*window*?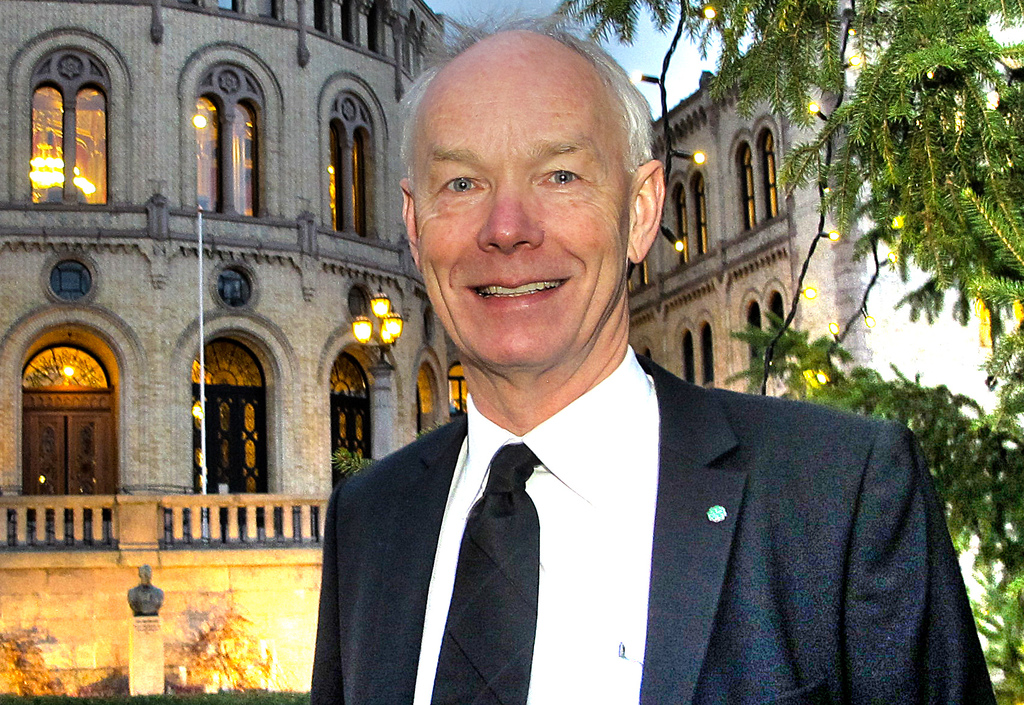
[668, 169, 709, 266]
